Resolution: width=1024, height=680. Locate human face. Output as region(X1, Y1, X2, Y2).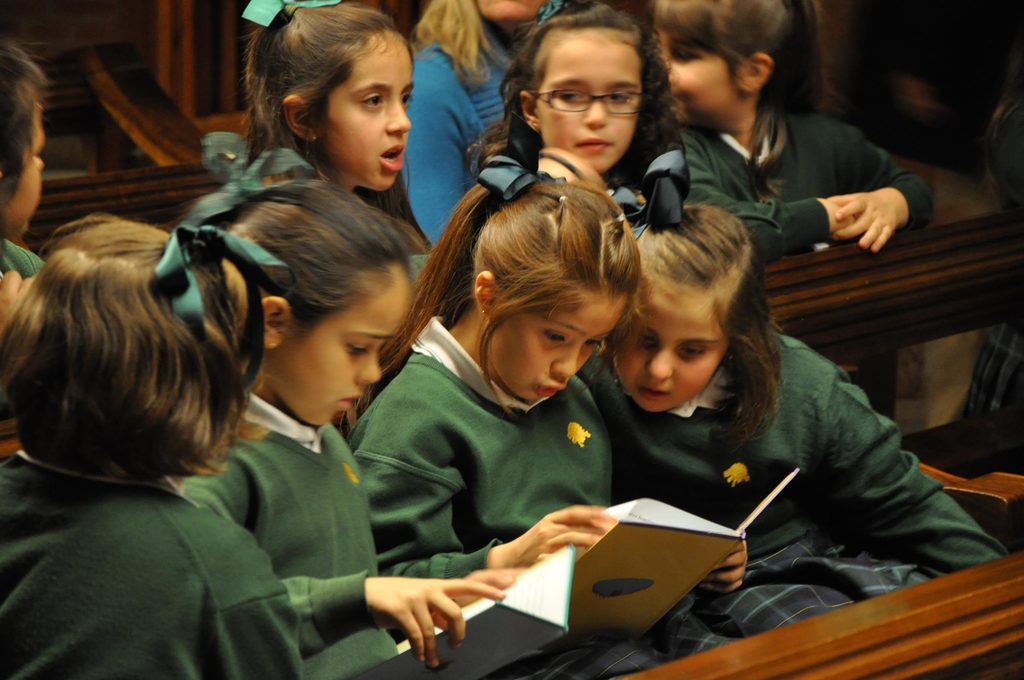
region(620, 282, 739, 403).
